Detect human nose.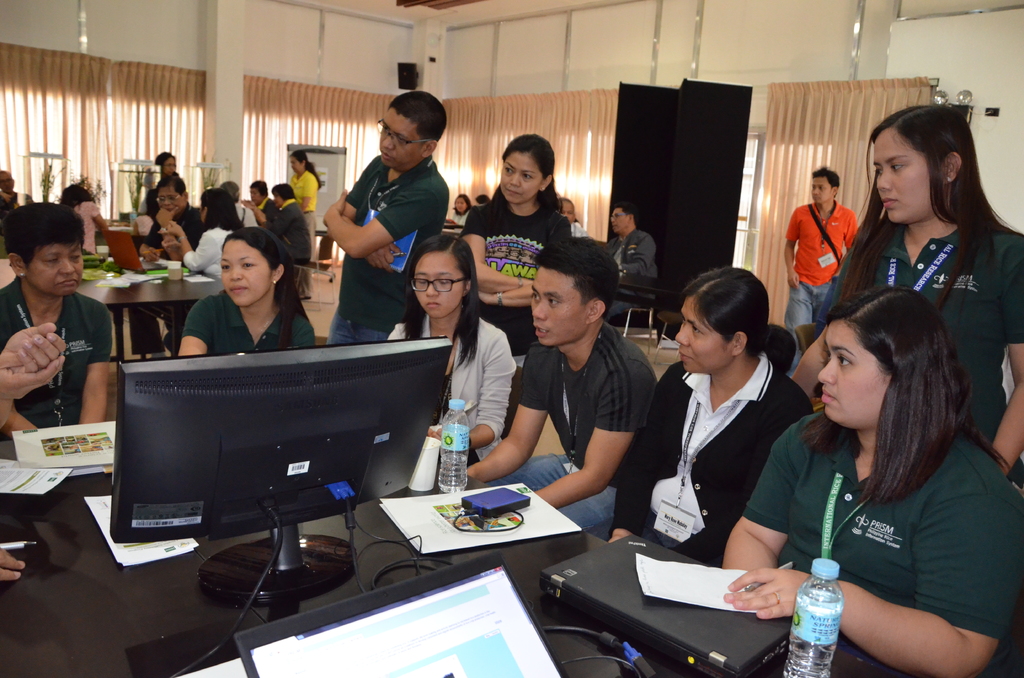
Detected at [819, 355, 837, 384].
